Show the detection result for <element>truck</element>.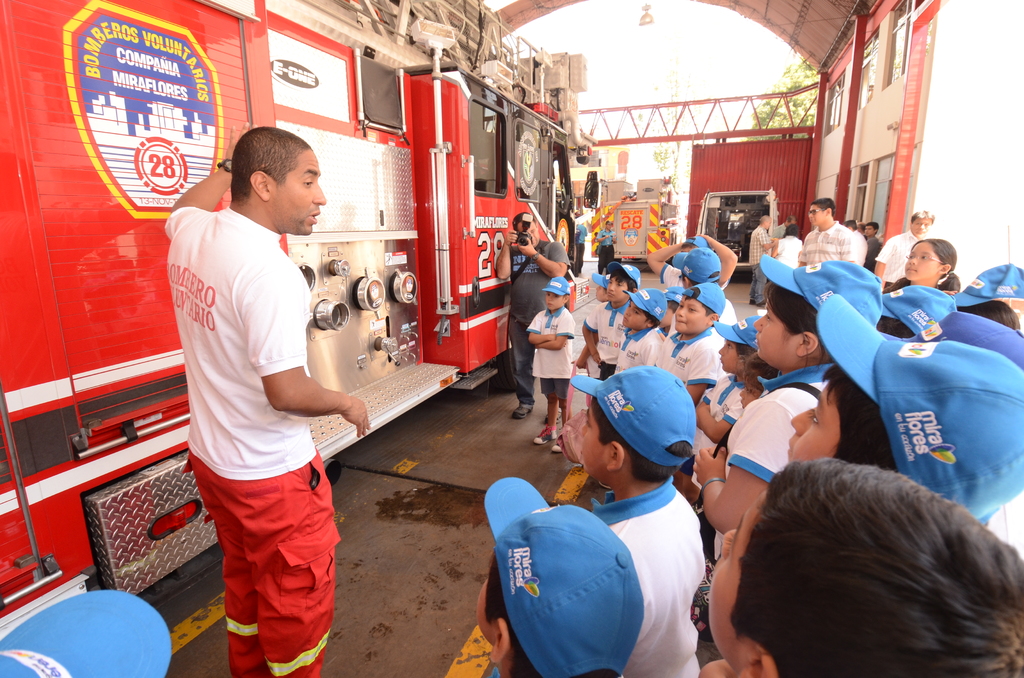
BBox(0, 0, 607, 642).
